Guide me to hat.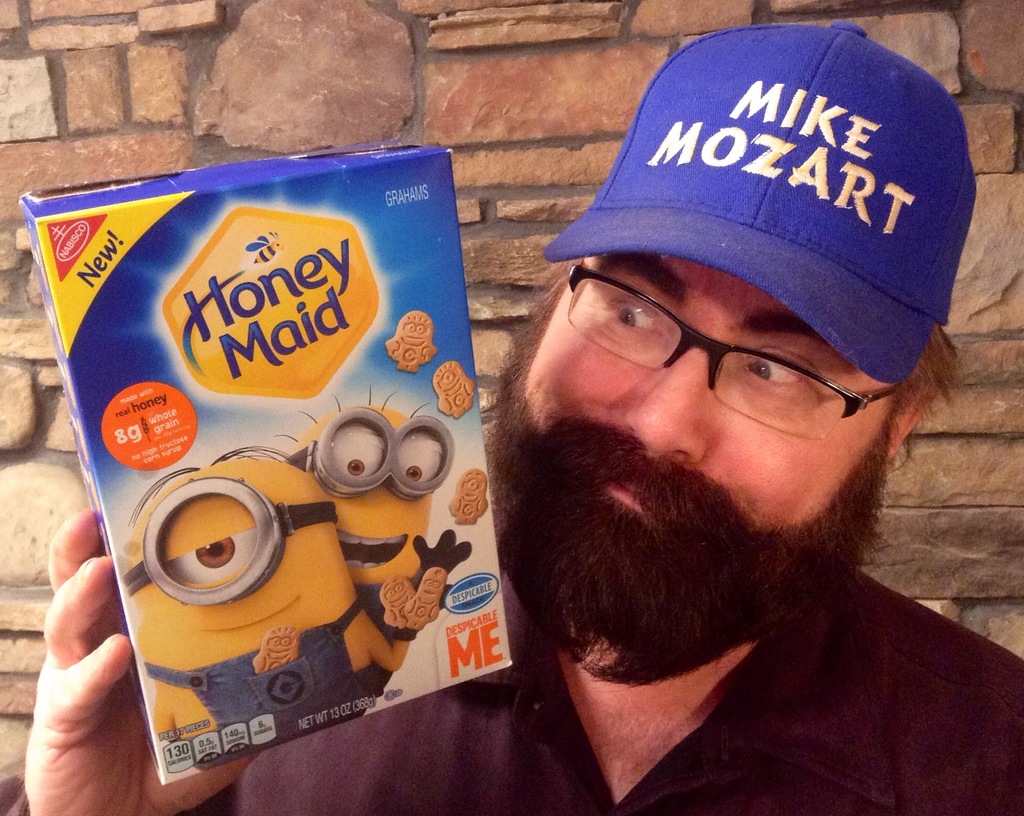
Guidance: {"left": 541, "top": 21, "right": 982, "bottom": 384}.
